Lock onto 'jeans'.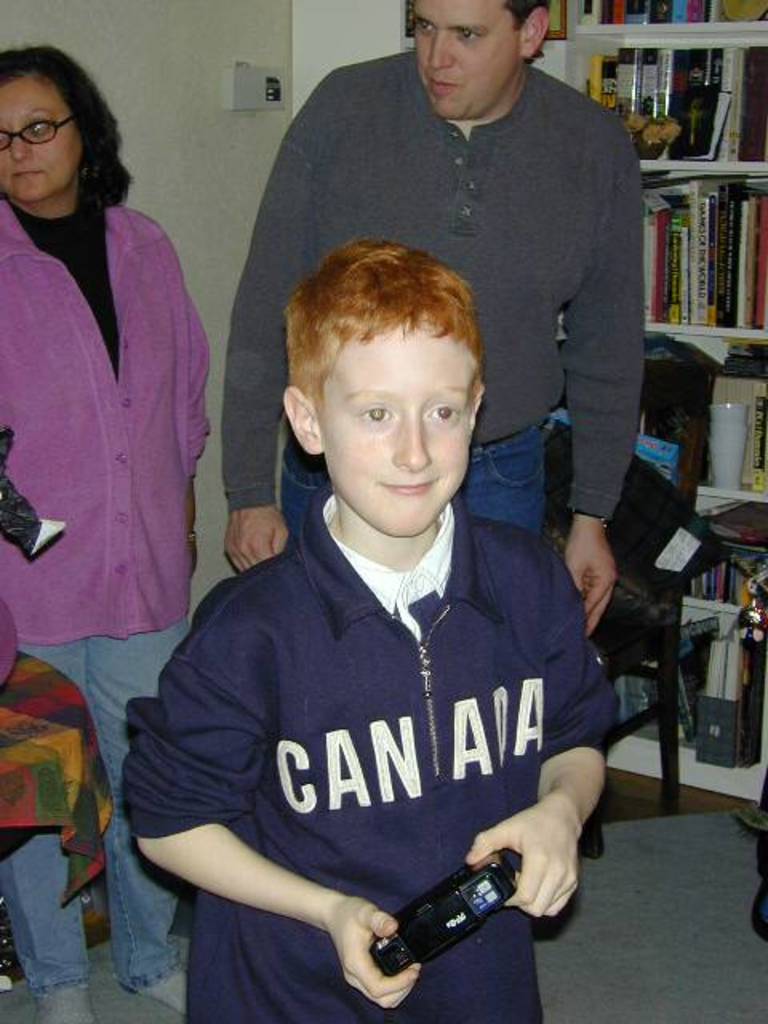
Locked: select_region(286, 414, 555, 539).
